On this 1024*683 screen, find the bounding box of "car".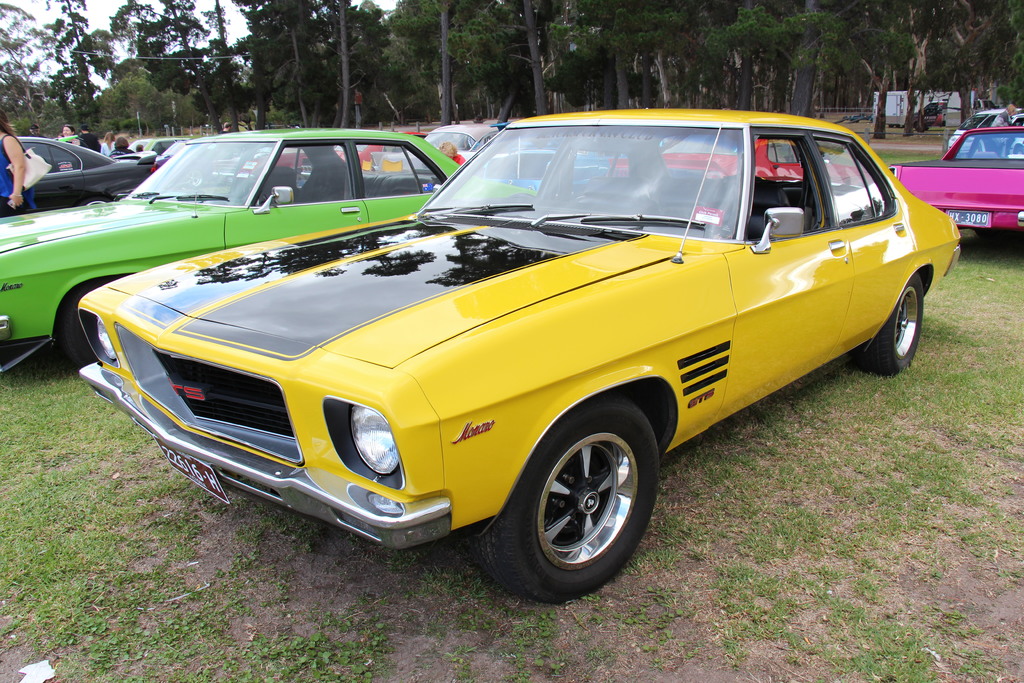
Bounding box: box(0, 128, 538, 381).
